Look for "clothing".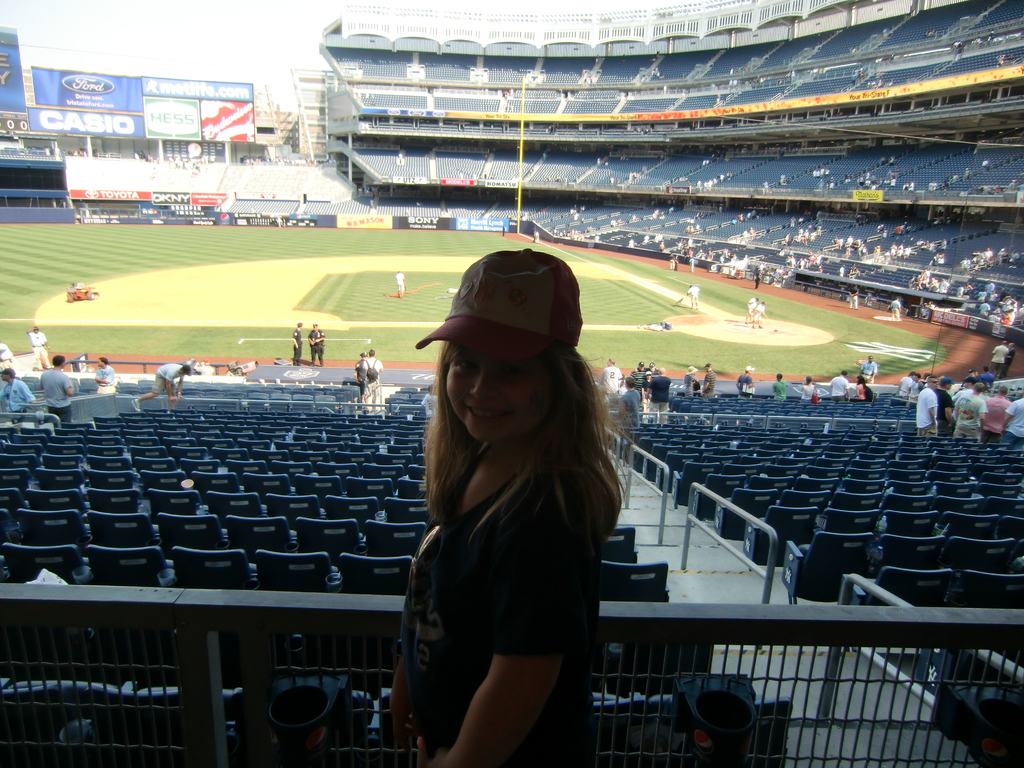
Found: (633, 369, 645, 390).
